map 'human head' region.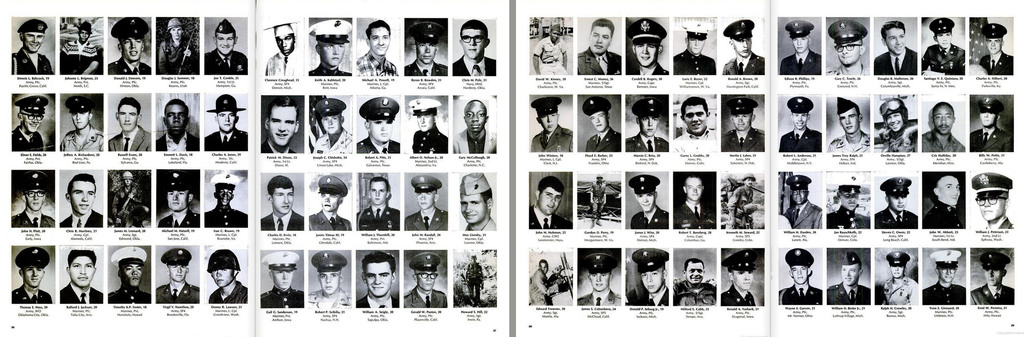
Mapped to box(265, 95, 300, 147).
